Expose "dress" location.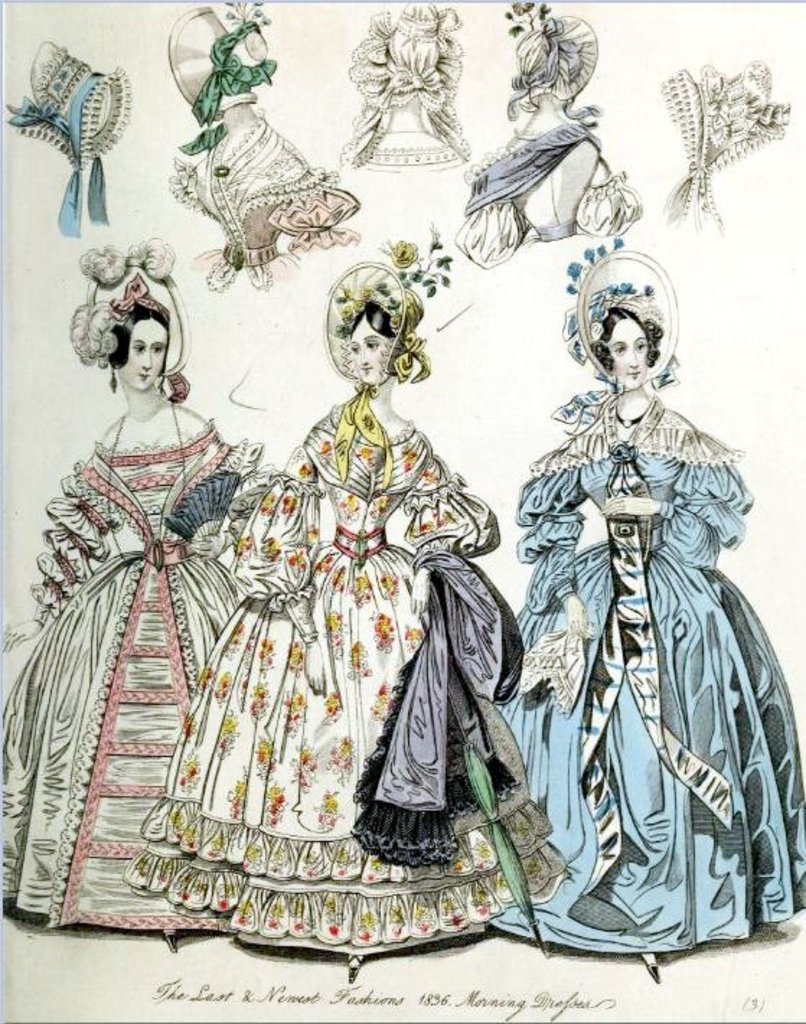
Exposed at bbox=[496, 387, 805, 995].
